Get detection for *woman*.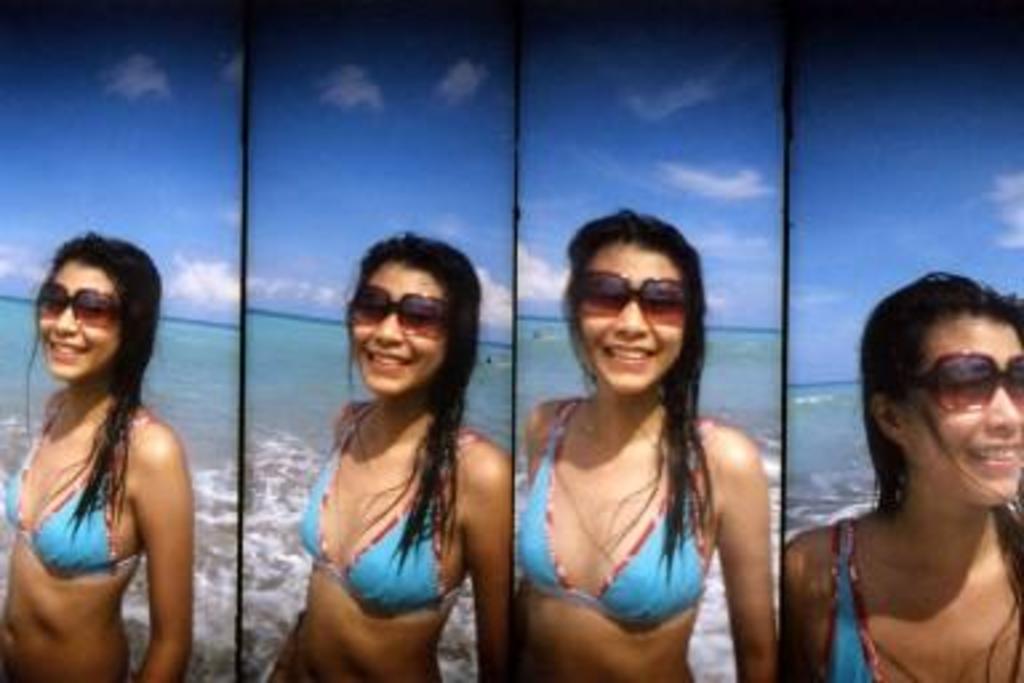
Detection: {"x1": 0, "y1": 232, "x2": 192, "y2": 680}.
